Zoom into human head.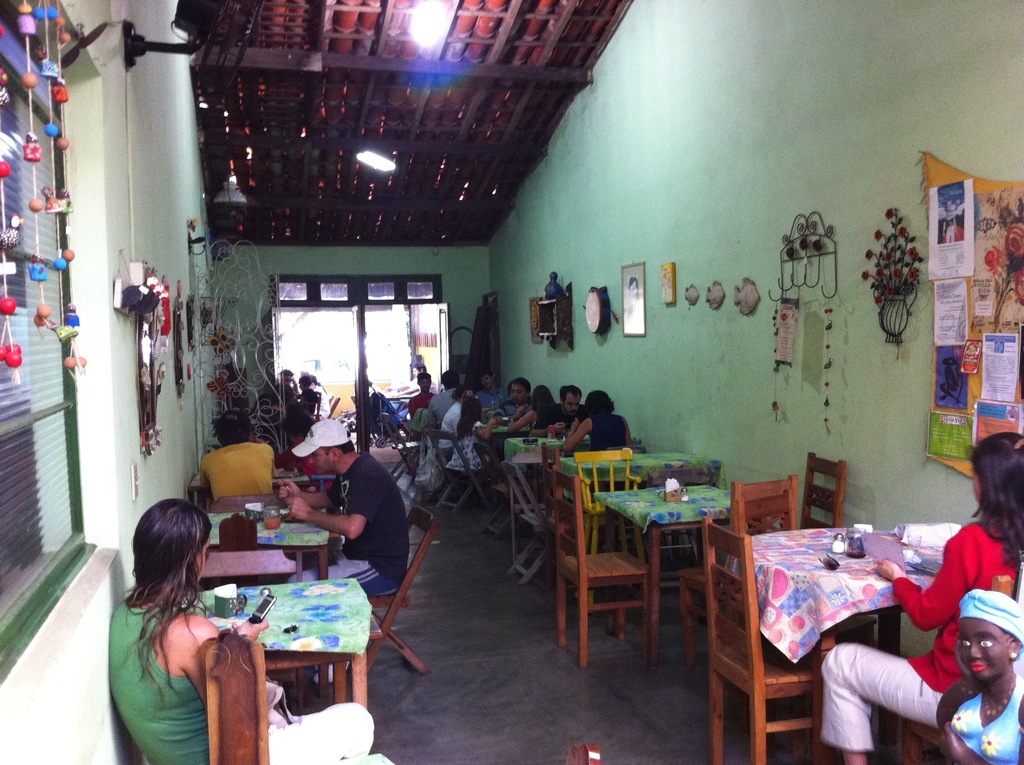
Zoom target: [x1=214, y1=407, x2=253, y2=448].
